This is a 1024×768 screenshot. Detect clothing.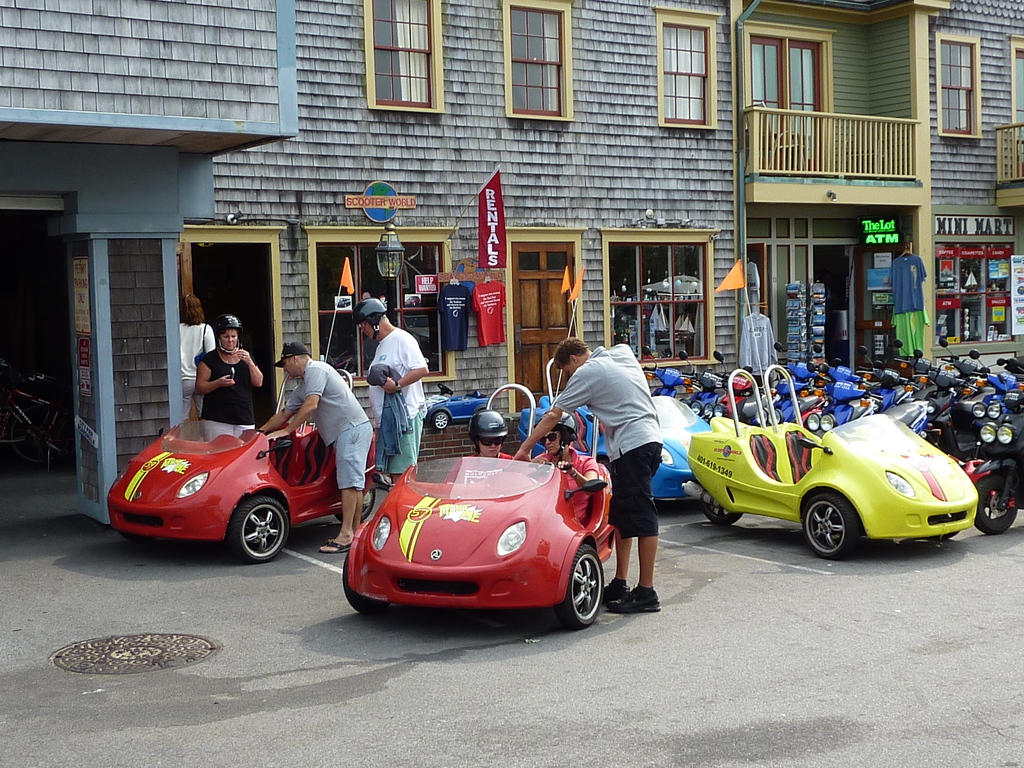
{"x1": 365, "y1": 325, "x2": 424, "y2": 472}.
